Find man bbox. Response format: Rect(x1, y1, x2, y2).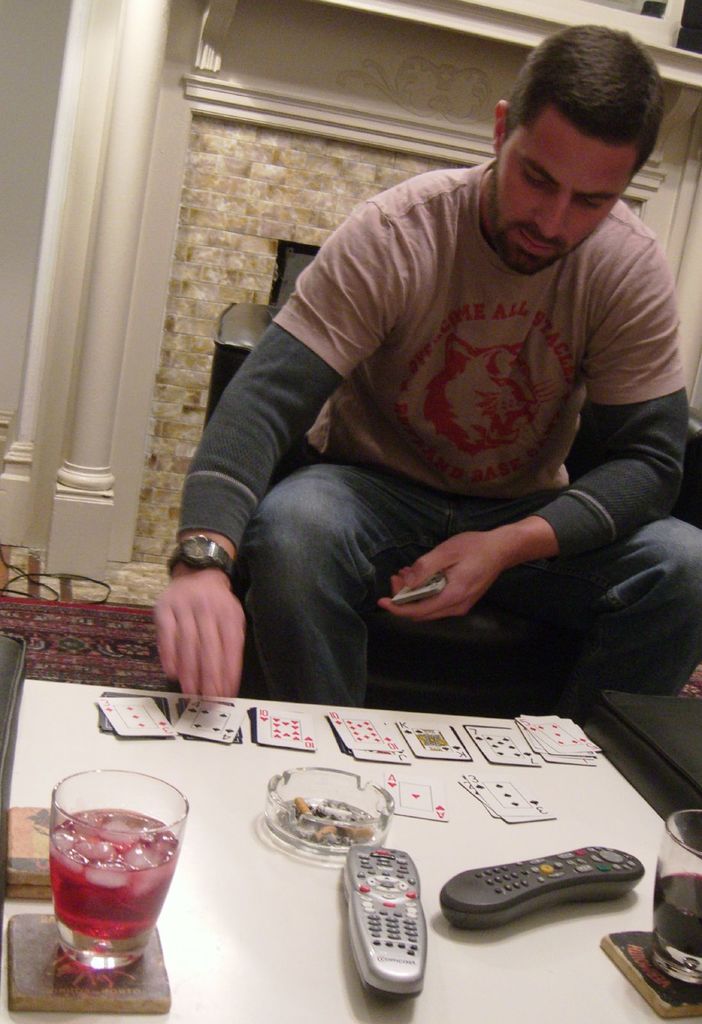
Rect(154, 22, 701, 712).
